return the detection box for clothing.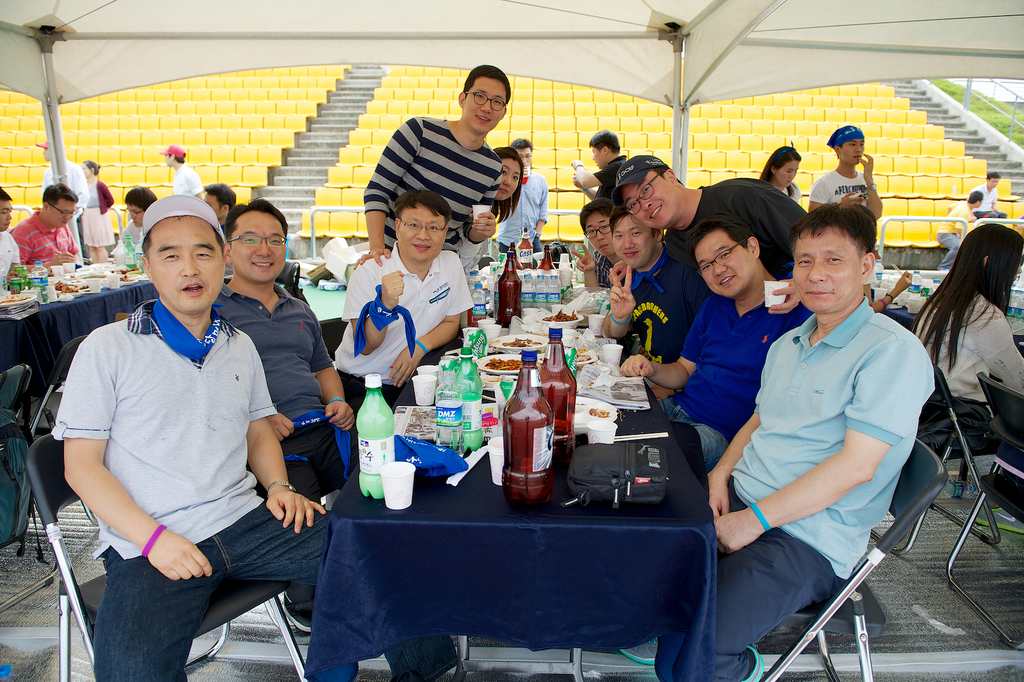
(627, 236, 705, 375).
